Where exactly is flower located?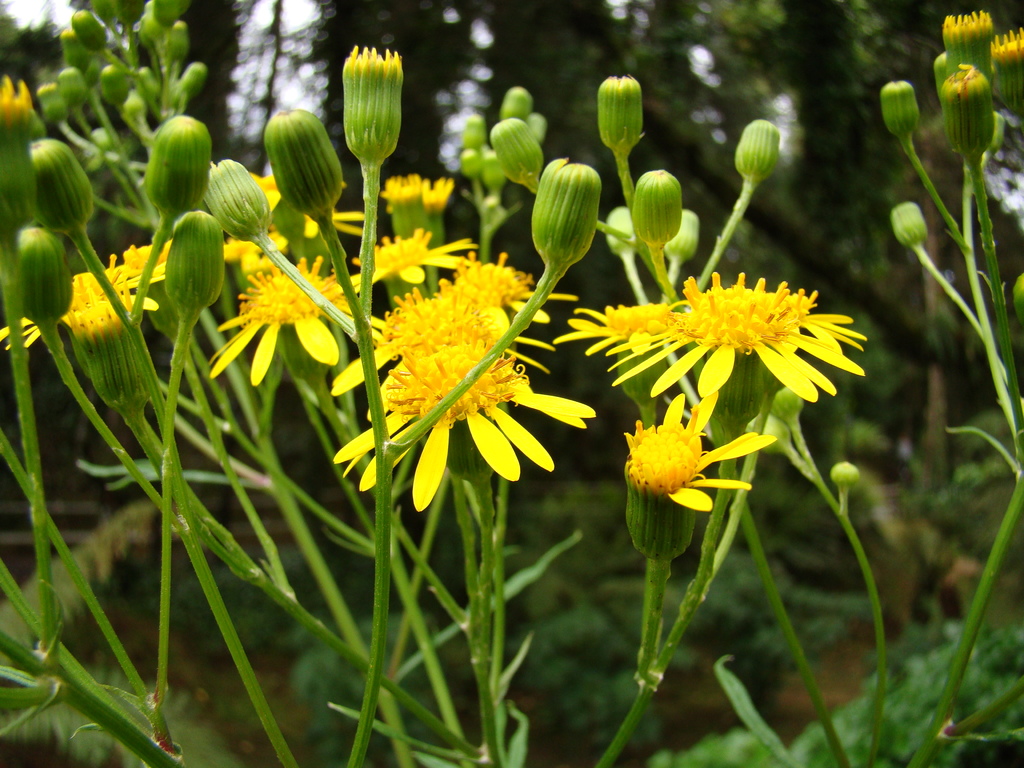
Its bounding box is 620:387:778:516.
